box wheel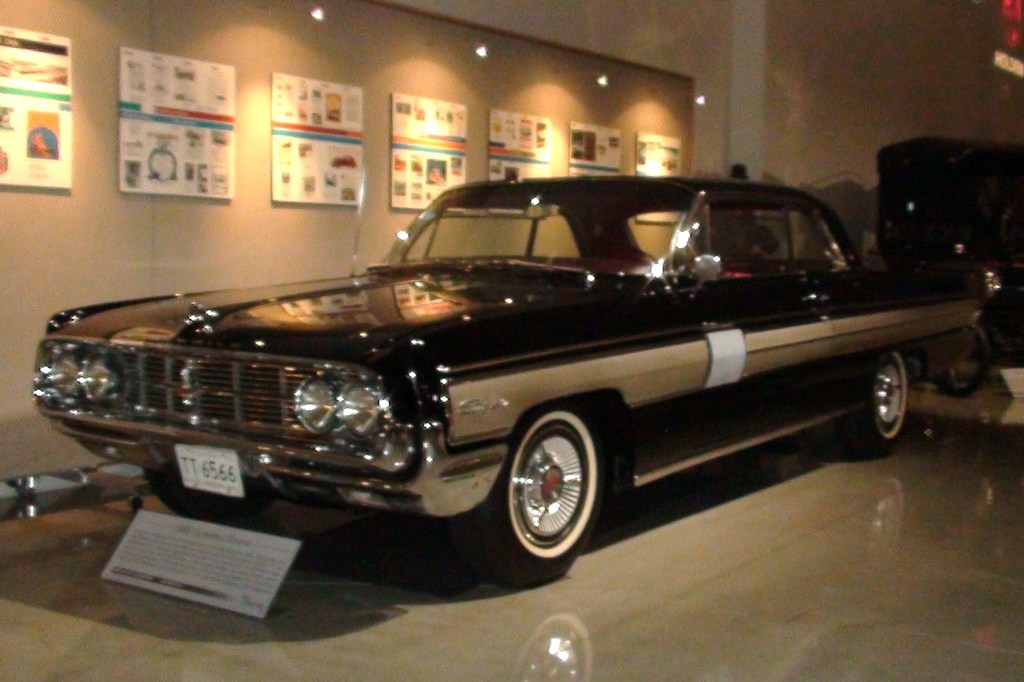
x1=497 y1=409 x2=611 y2=568
